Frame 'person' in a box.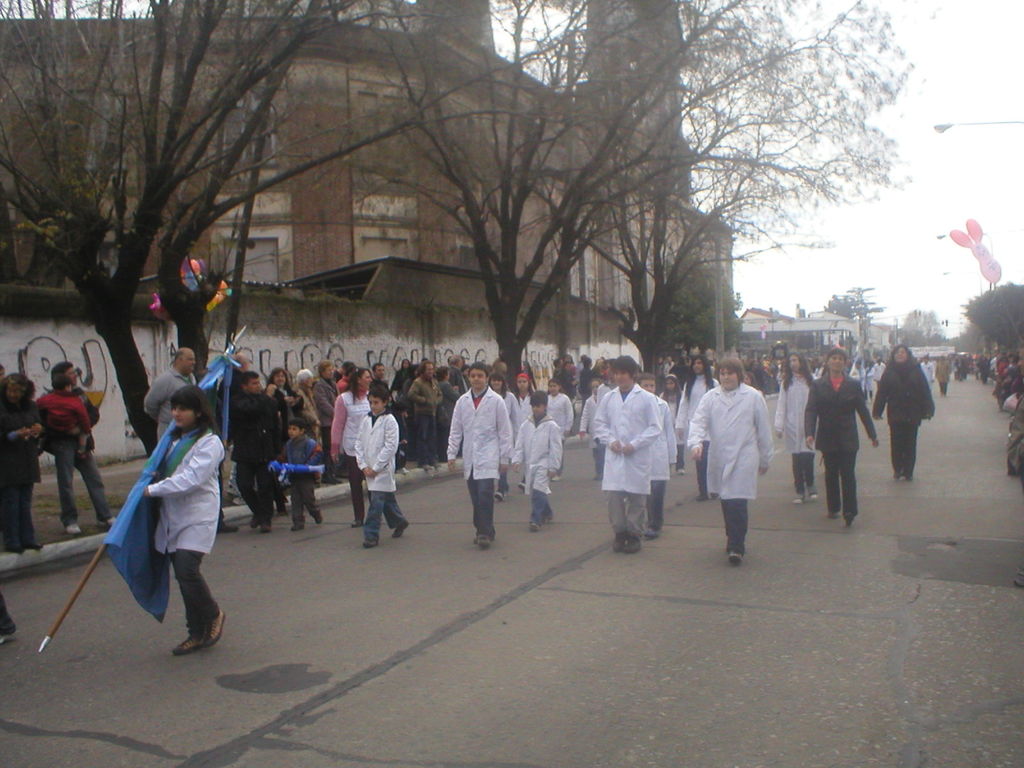
detection(513, 371, 534, 484).
